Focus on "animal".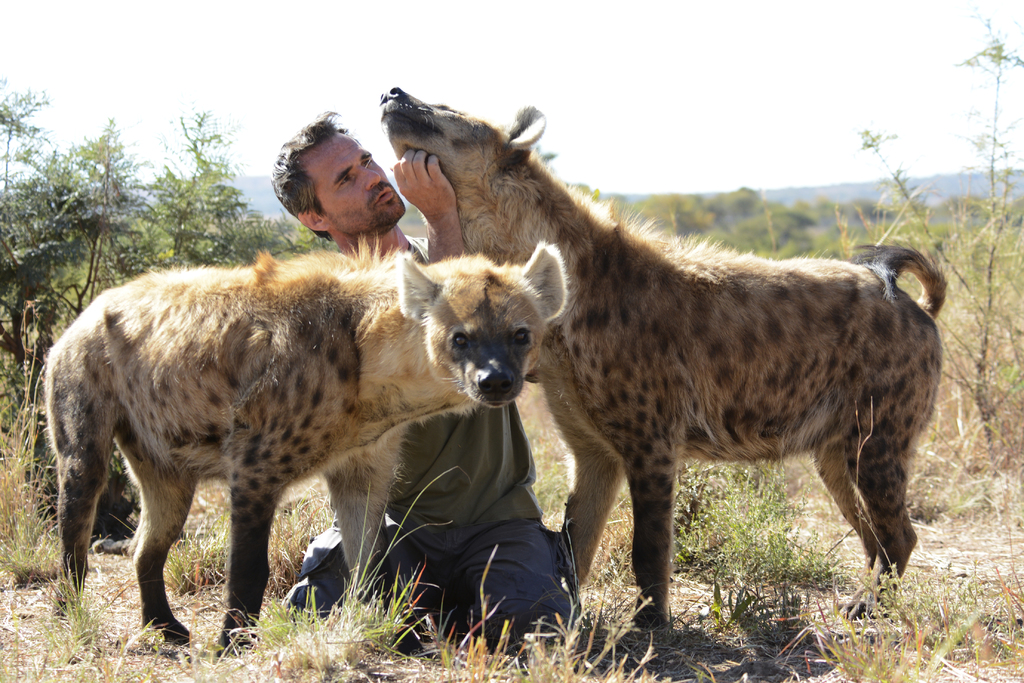
Focused at {"left": 45, "top": 238, "right": 569, "bottom": 667}.
